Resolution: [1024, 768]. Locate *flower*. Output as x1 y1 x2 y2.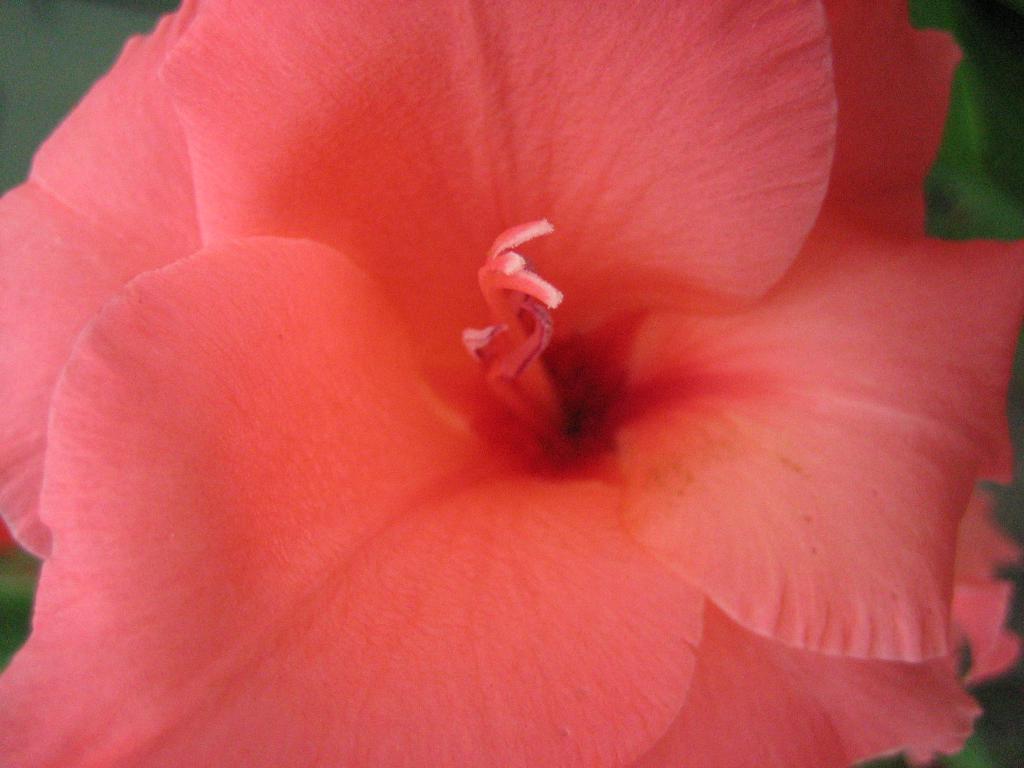
0 10 1015 705.
